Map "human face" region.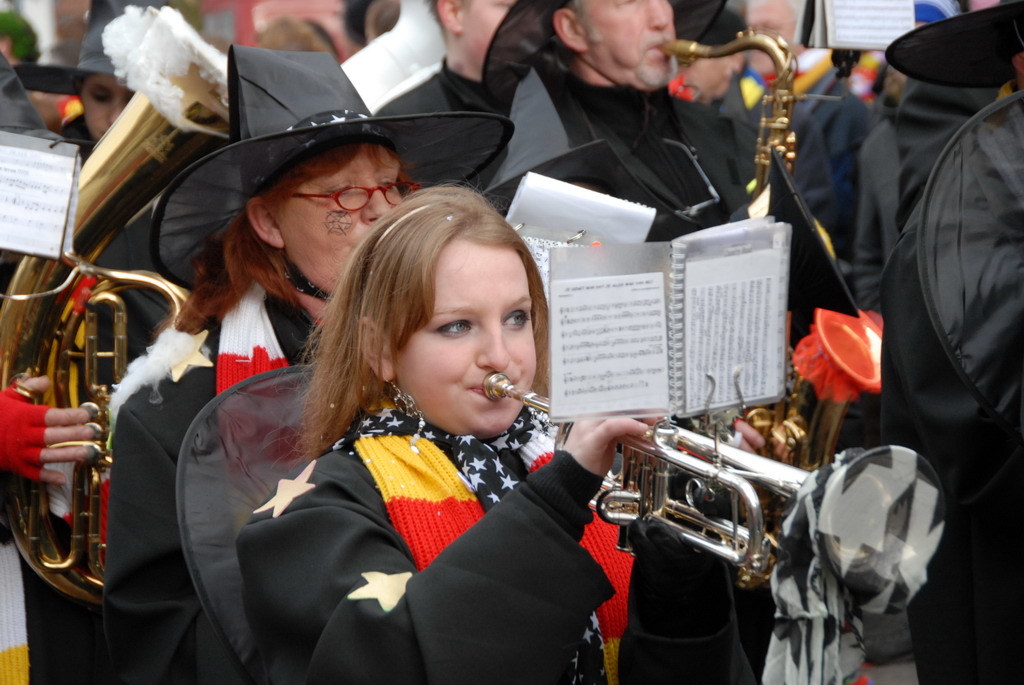
Mapped to 391/236/535/445.
